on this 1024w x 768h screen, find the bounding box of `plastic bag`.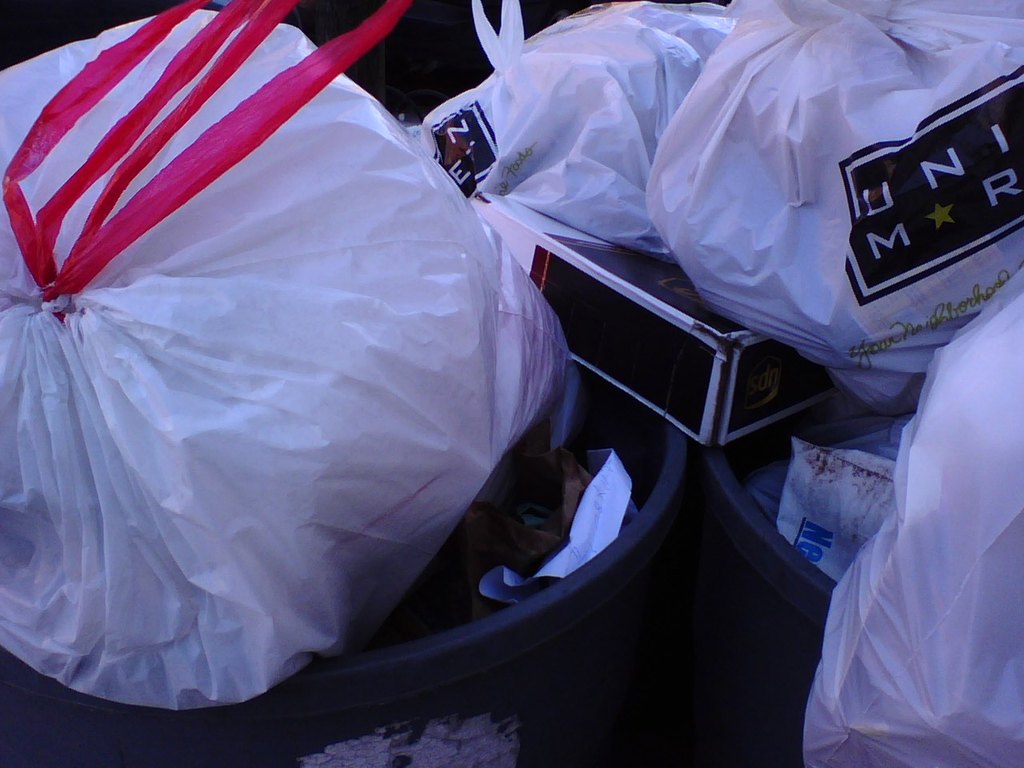
Bounding box: 0 0 581 718.
